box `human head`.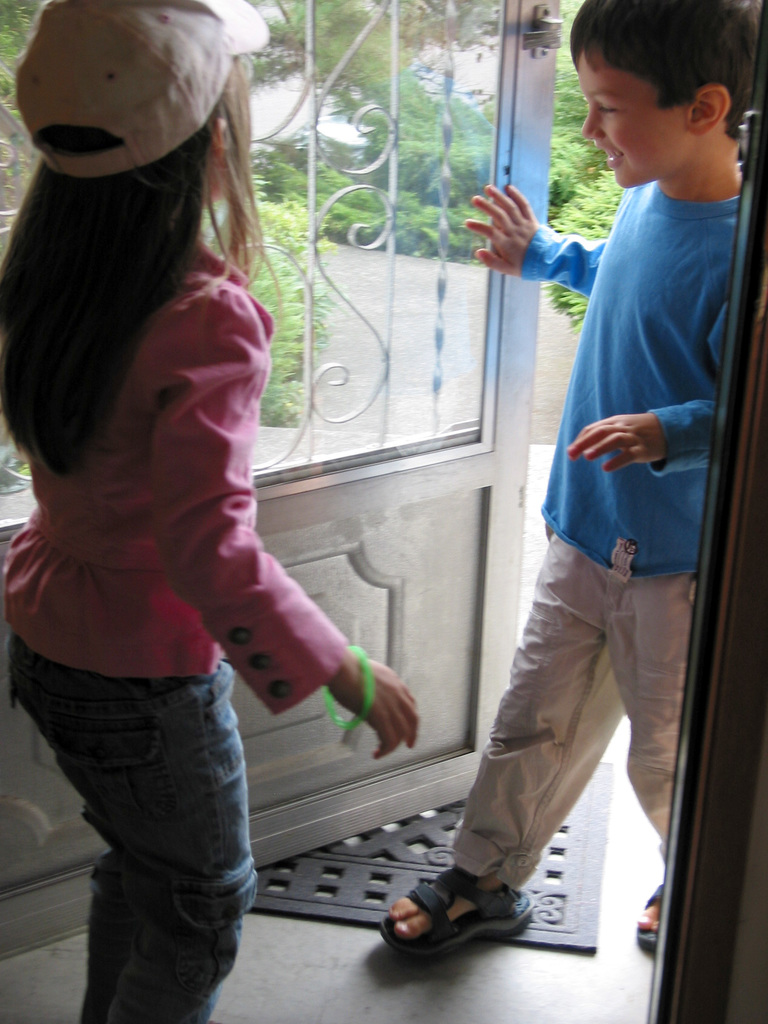
select_region(563, 0, 760, 190).
